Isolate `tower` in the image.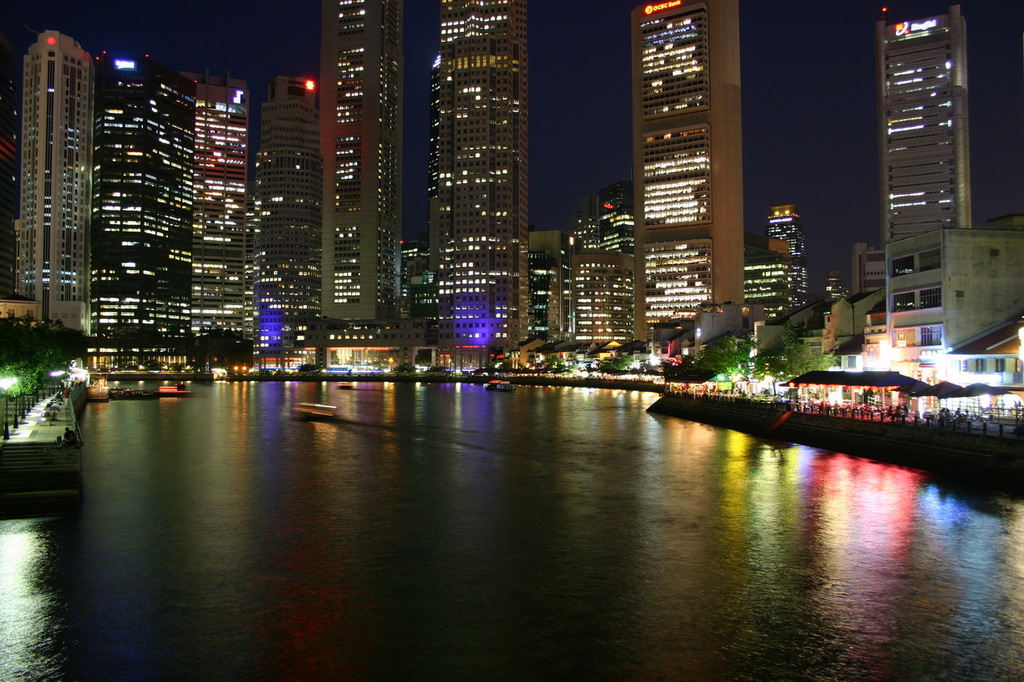
Isolated region: select_region(318, 0, 403, 321).
